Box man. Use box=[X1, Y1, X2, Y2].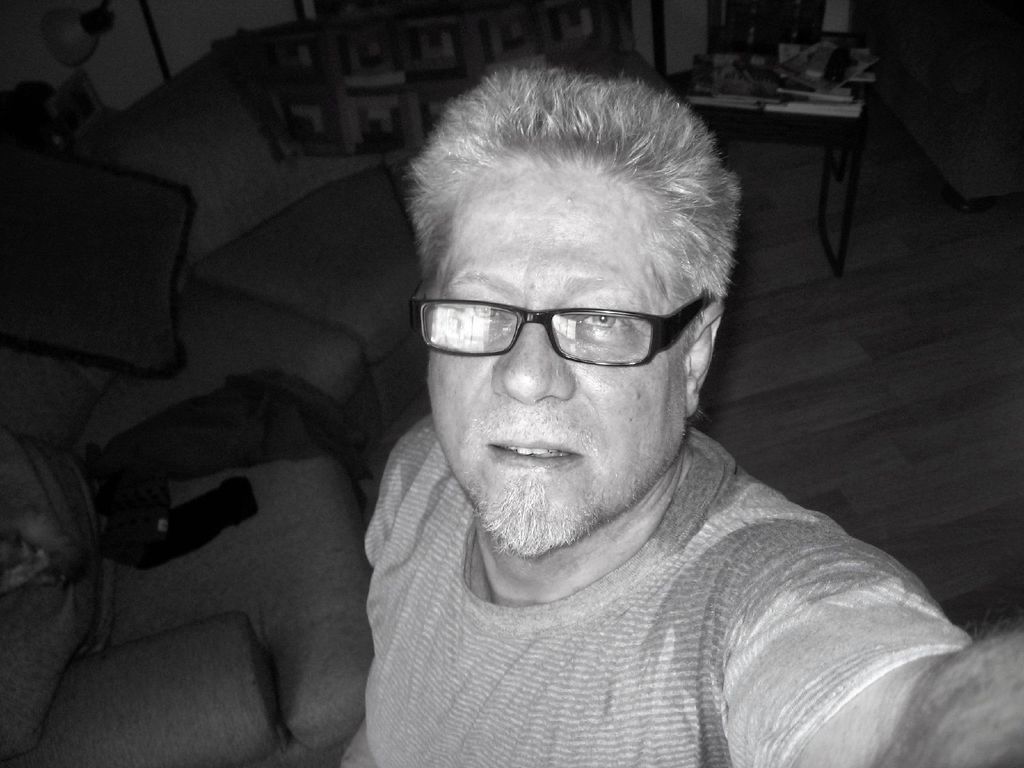
box=[233, 62, 1002, 765].
